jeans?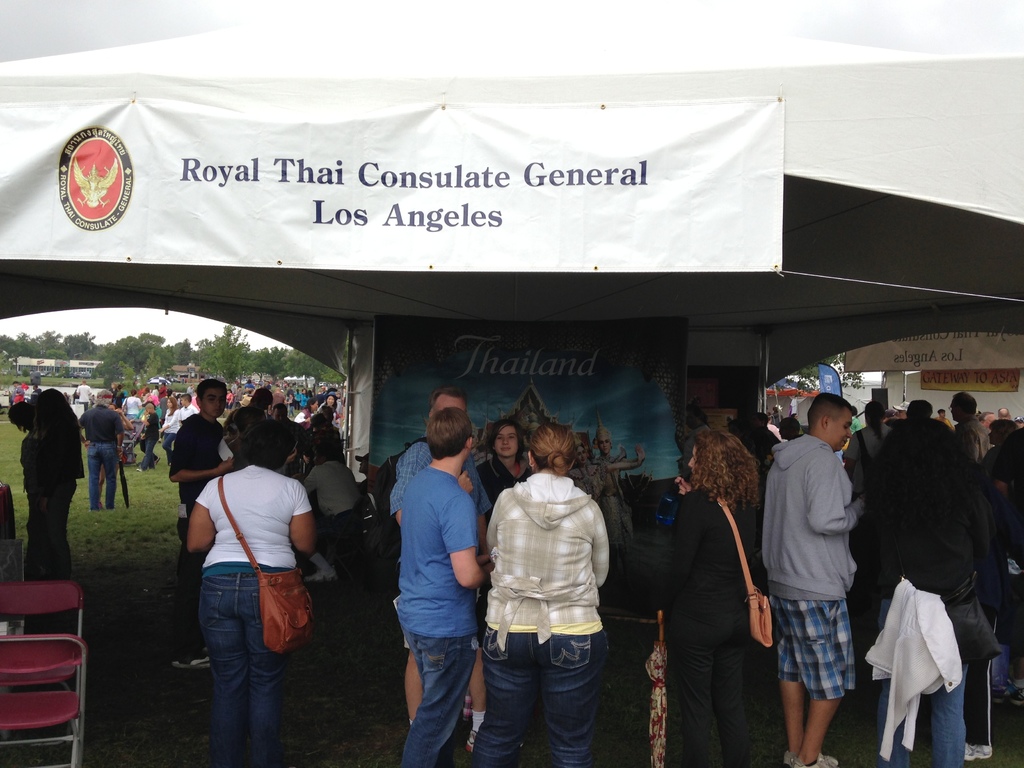
186, 572, 293, 767
